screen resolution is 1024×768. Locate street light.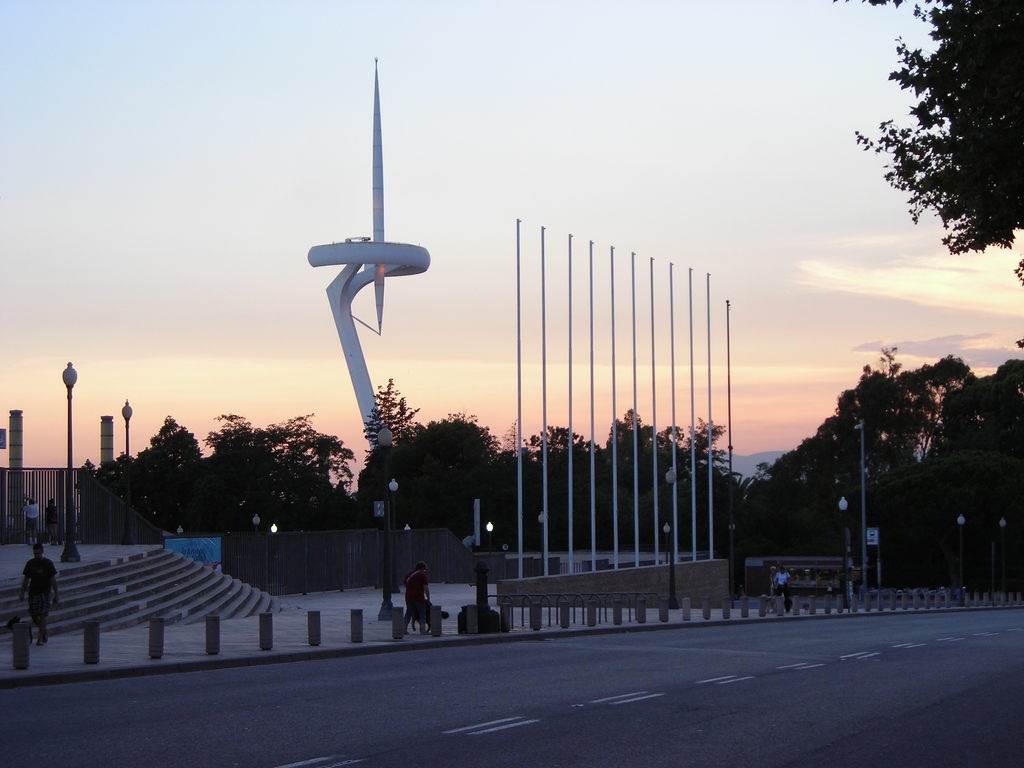
[left=252, top=515, right=260, bottom=573].
